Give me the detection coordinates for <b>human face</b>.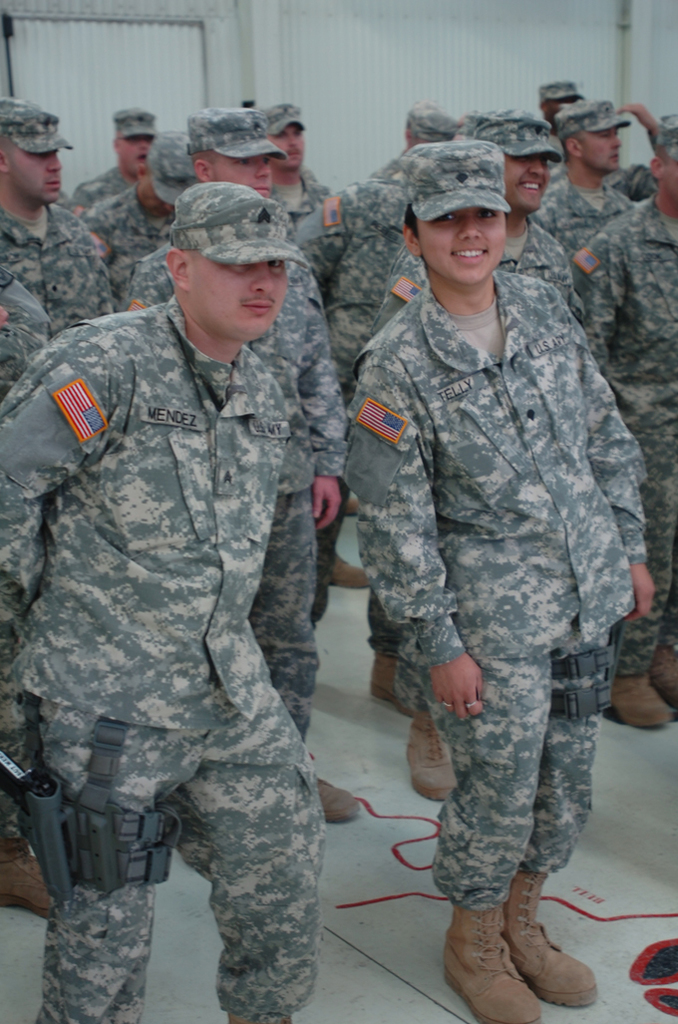
bbox=[505, 154, 549, 209].
